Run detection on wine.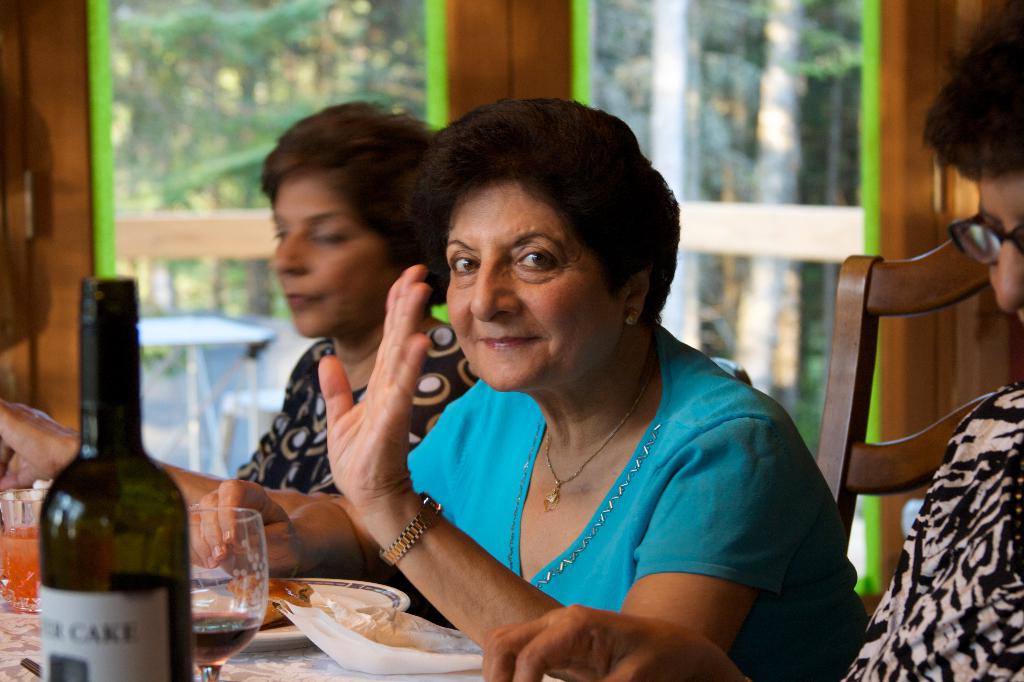
Result: 191,608,255,681.
